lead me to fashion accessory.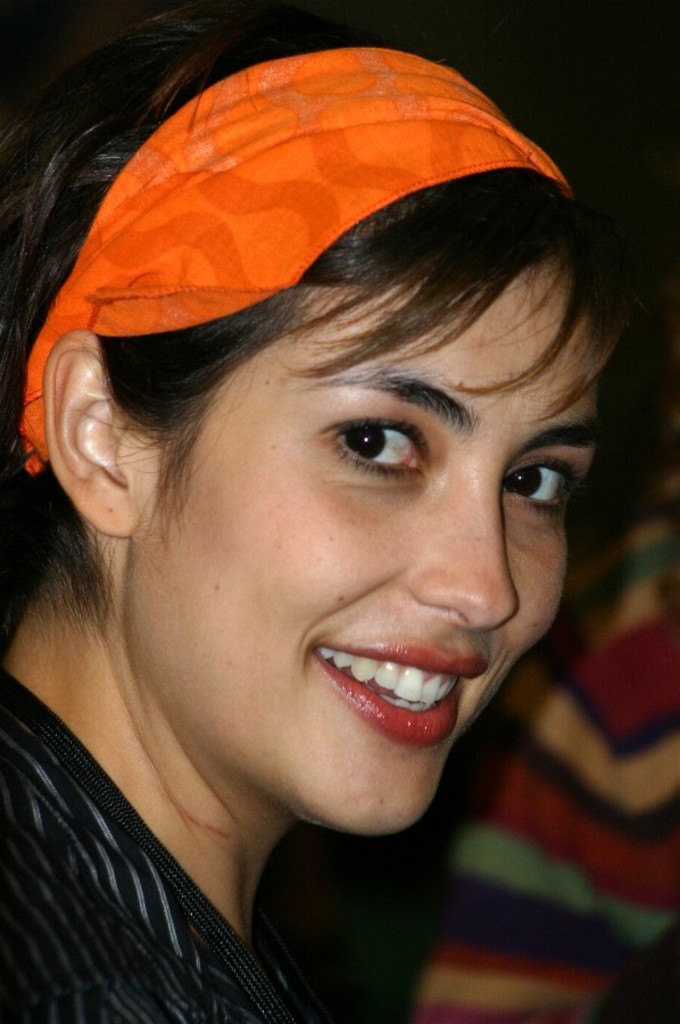
Lead to <bbox>15, 46, 578, 479</bbox>.
